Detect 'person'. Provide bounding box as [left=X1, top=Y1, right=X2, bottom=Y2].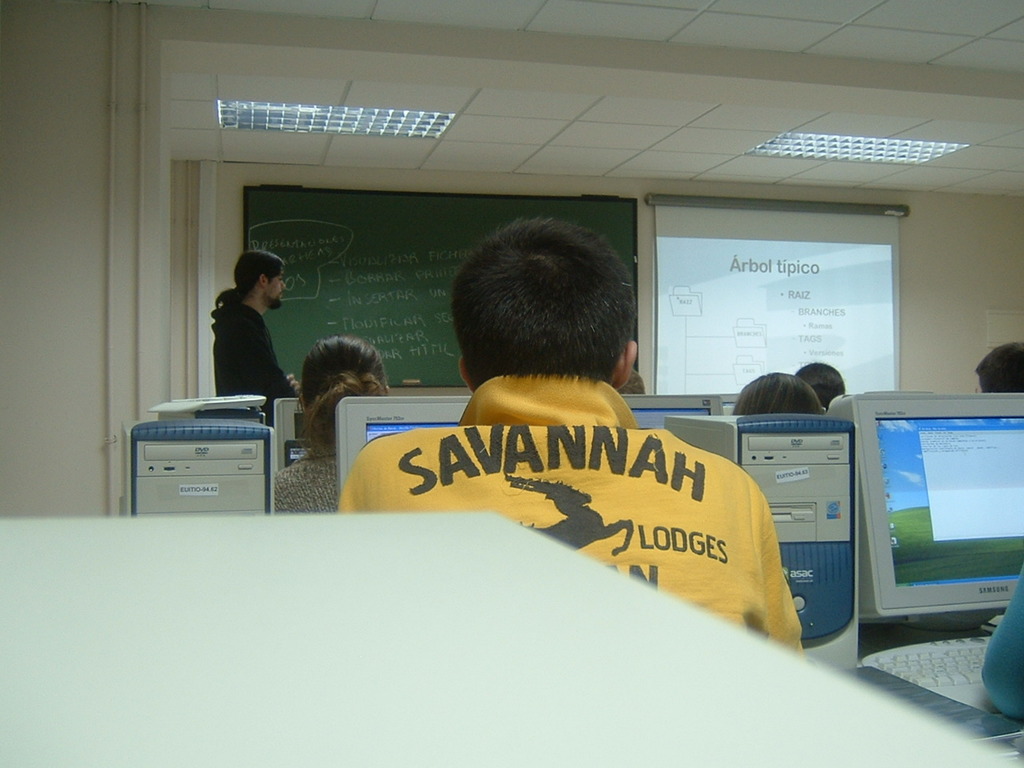
[left=977, top=342, right=1023, bottom=390].
